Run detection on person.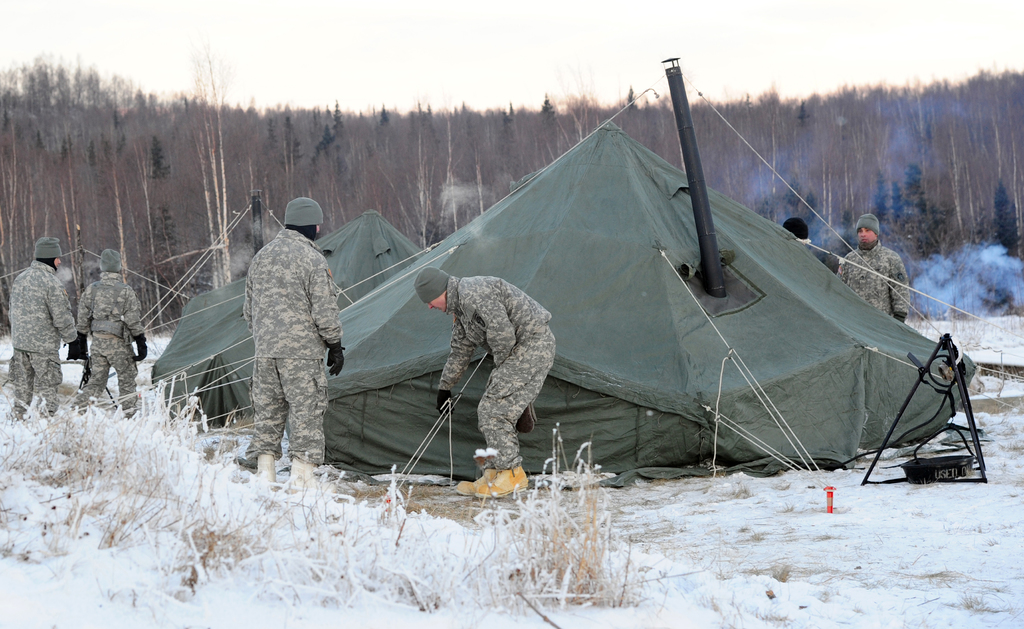
Result: (240,180,341,484).
